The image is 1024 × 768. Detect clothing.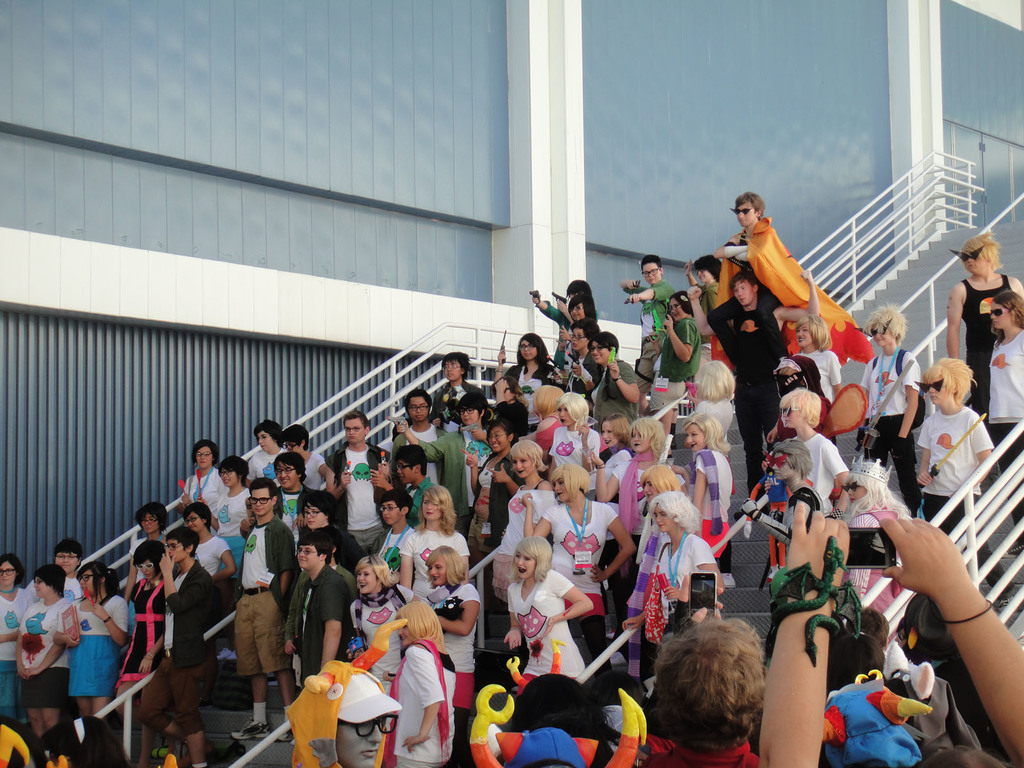
Detection: (x1=990, y1=319, x2=1023, y2=474).
